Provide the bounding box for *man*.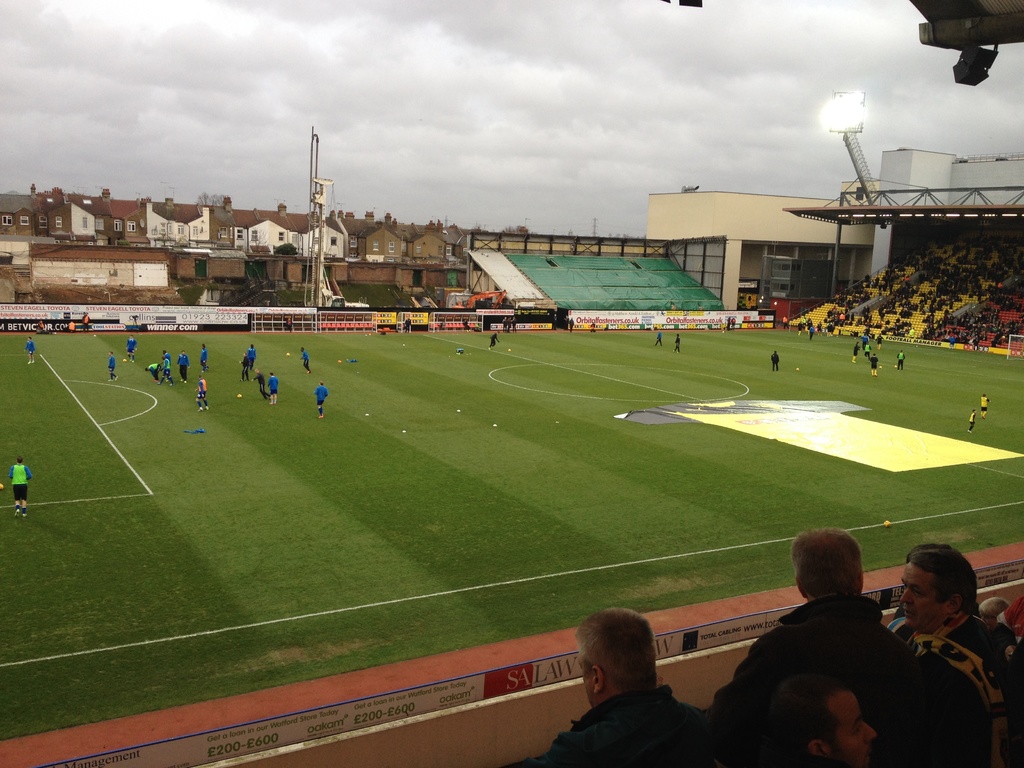
(x1=239, y1=351, x2=248, y2=382).
